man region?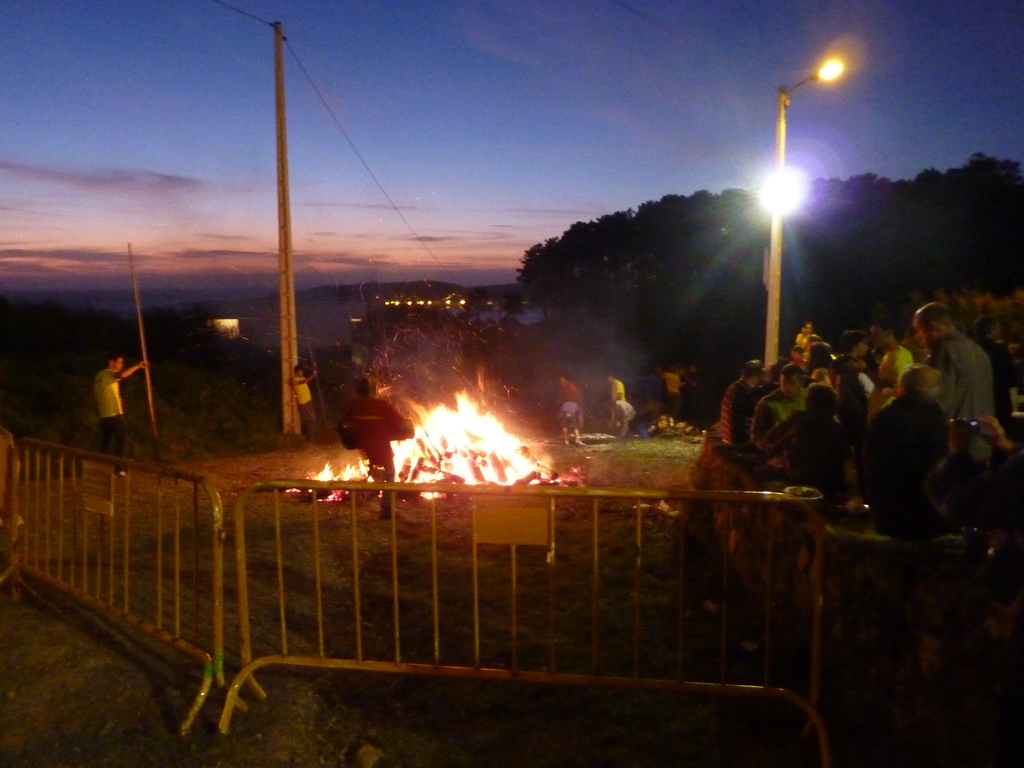
pyautogui.locateOnScreen(558, 377, 582, 404)
